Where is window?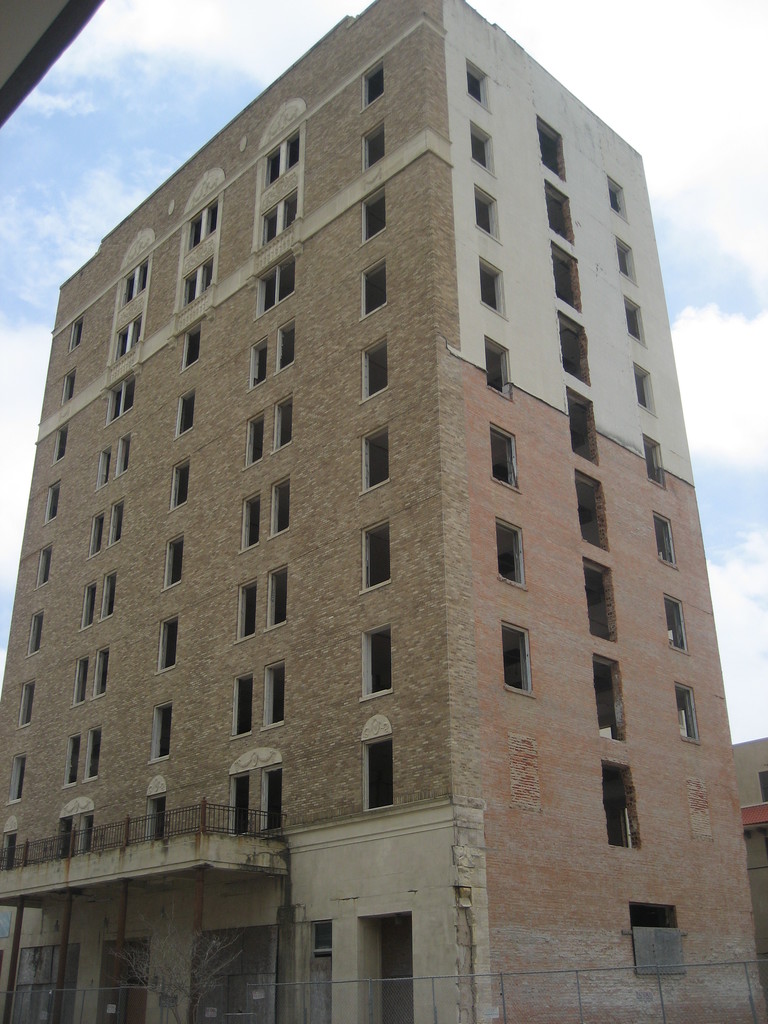
(x1=475, y1=186, x2=502, y2=246).
